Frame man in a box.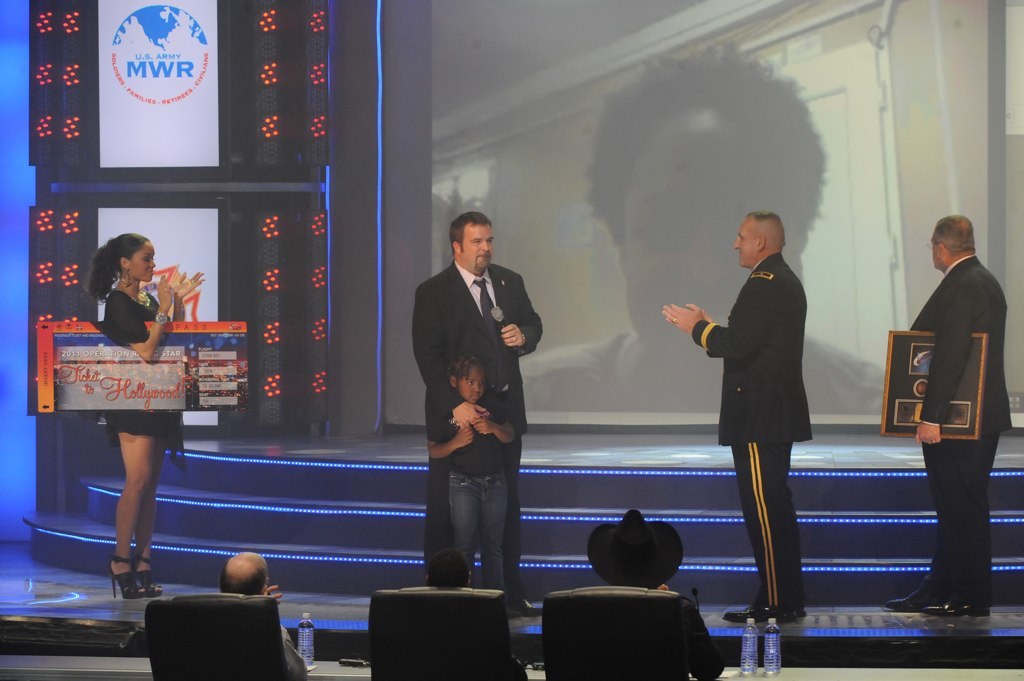
x1=880 y1=212 x2=1014 y2=613.
